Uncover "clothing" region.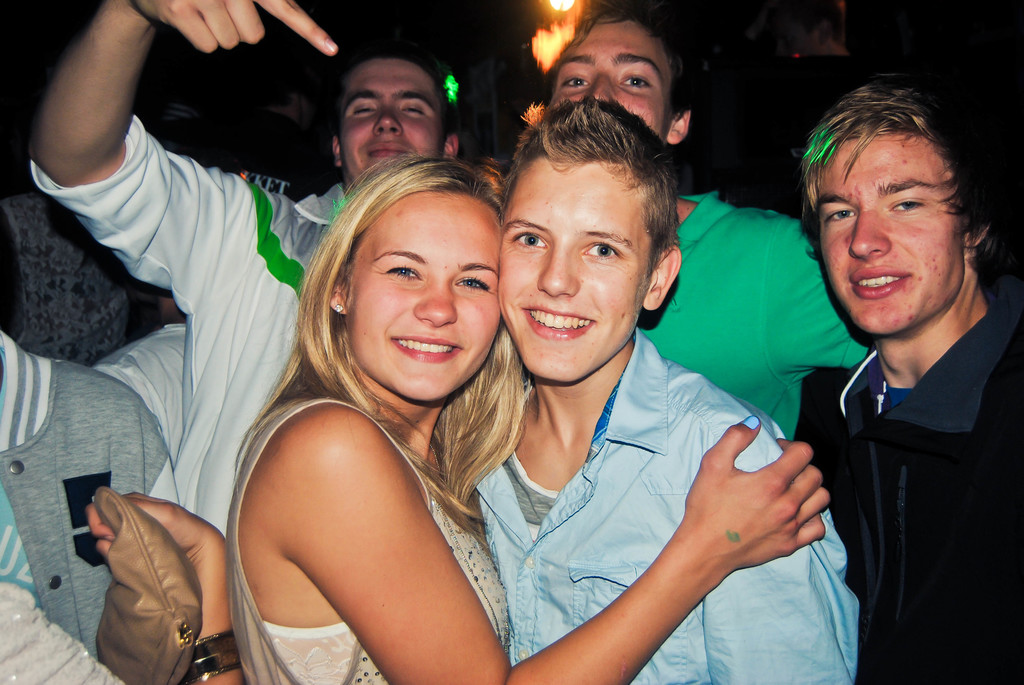
Uncovered: {"left": 808, "top": 308, "right": 1023, "bottom": 684}.
